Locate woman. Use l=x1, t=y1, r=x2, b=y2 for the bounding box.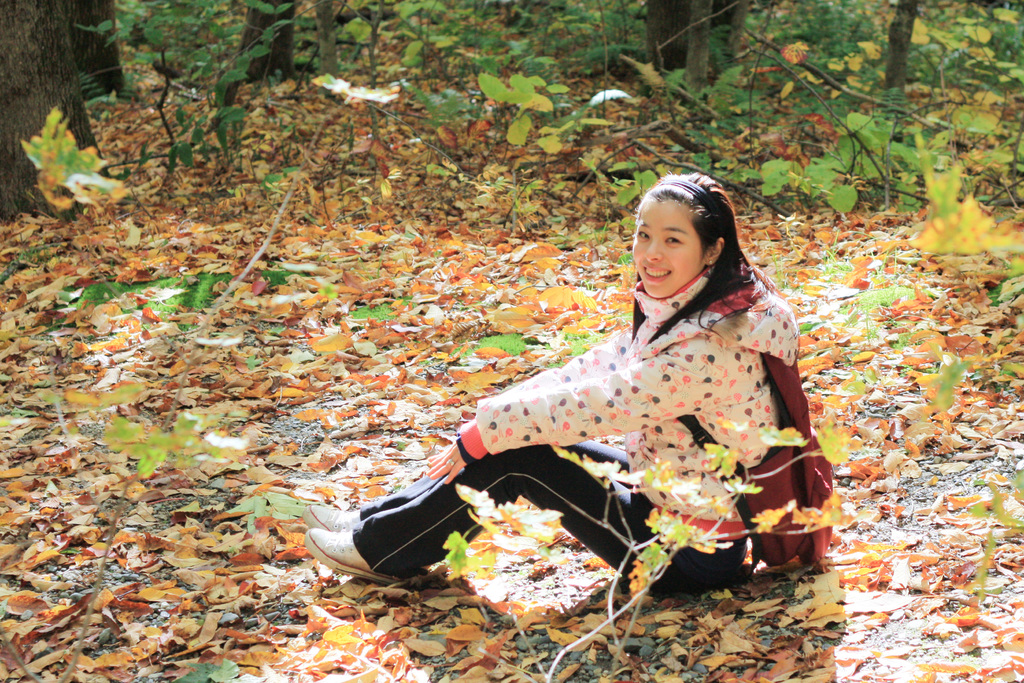
l=382, t=179, r=850, b=617.
